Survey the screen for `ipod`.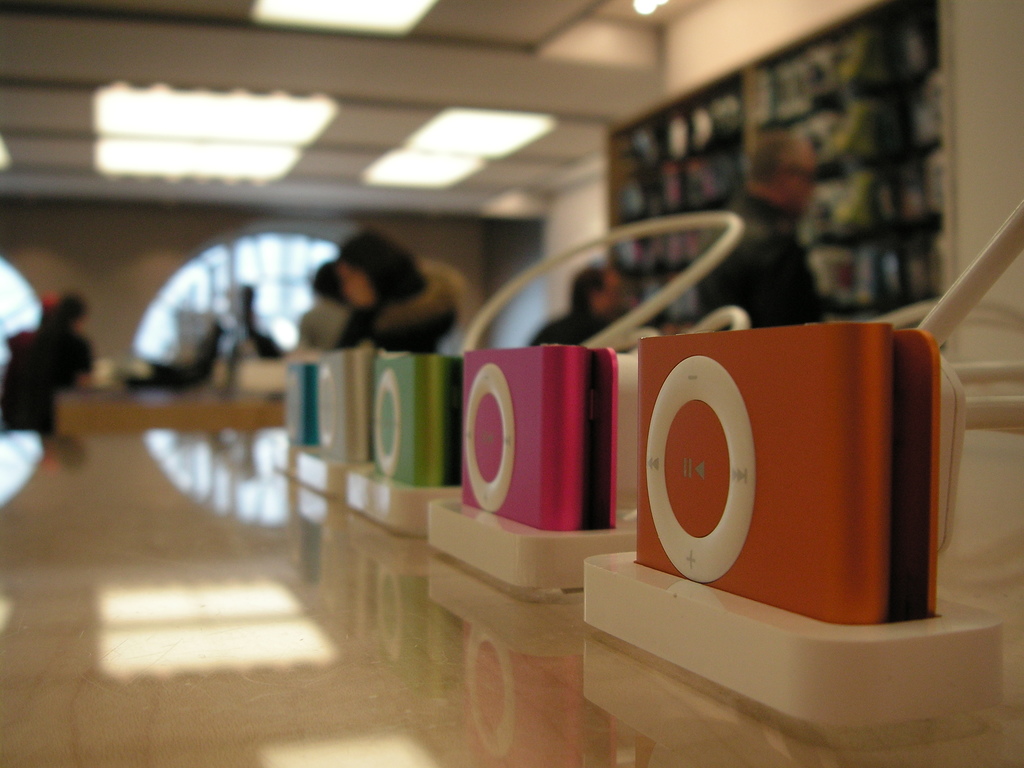
Survey found: bbox=[369, 351, 466, 484].
